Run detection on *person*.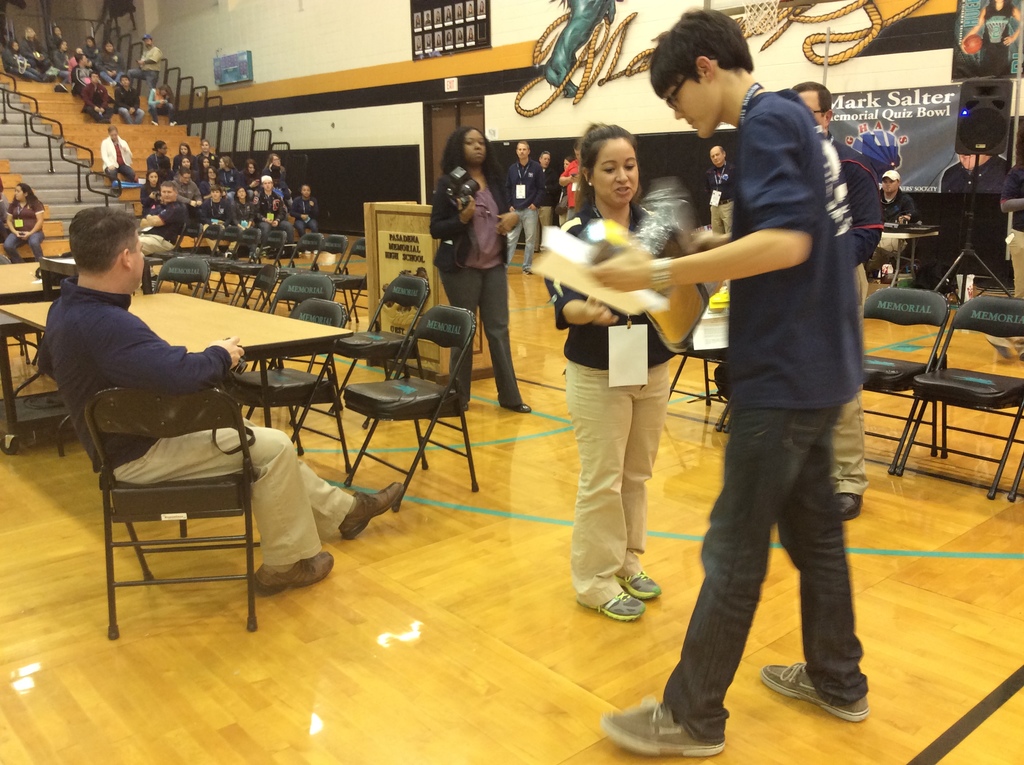
Result: Rect(552, 123, 729, 648).
